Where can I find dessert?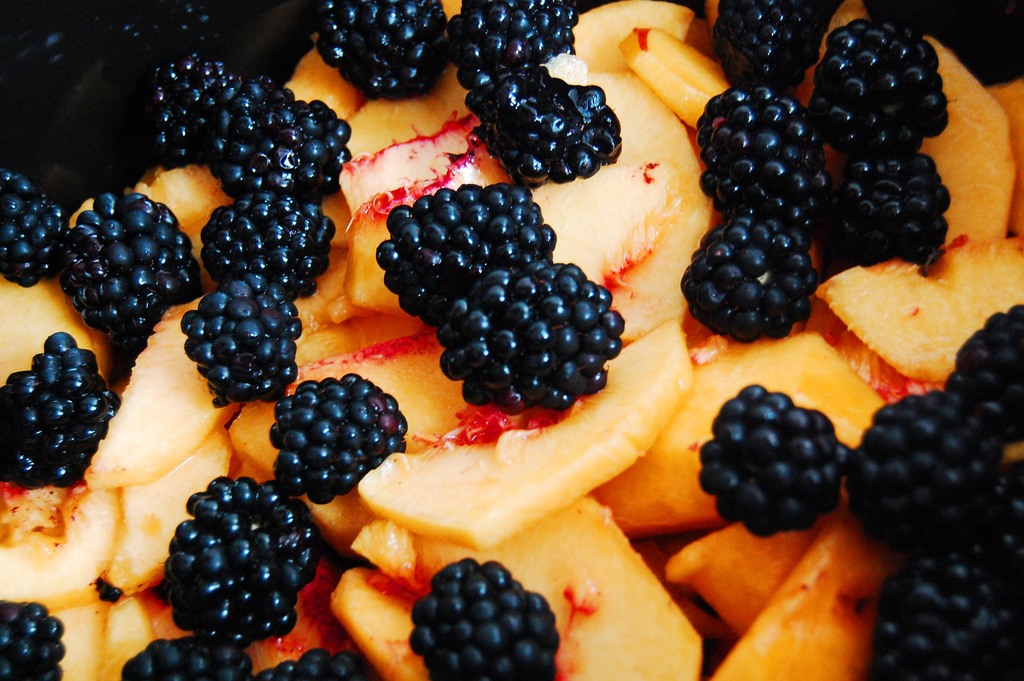
You can find it at bbox=(980, 477, 1023, 580).
